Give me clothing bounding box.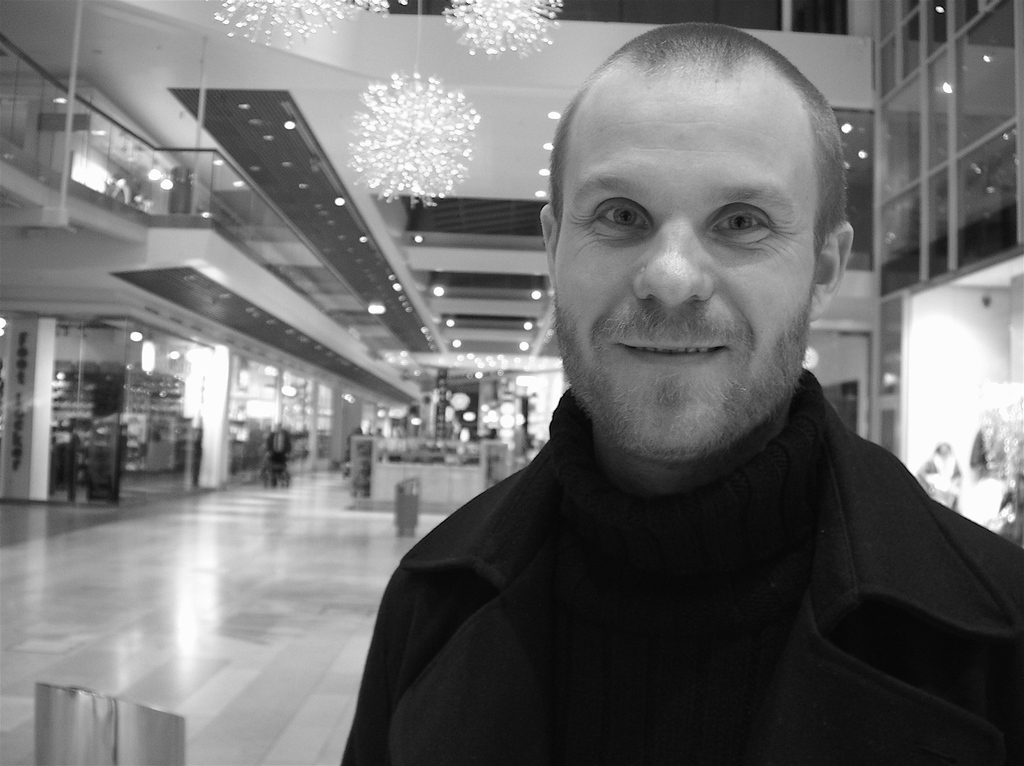
(338,346,1022,762).
